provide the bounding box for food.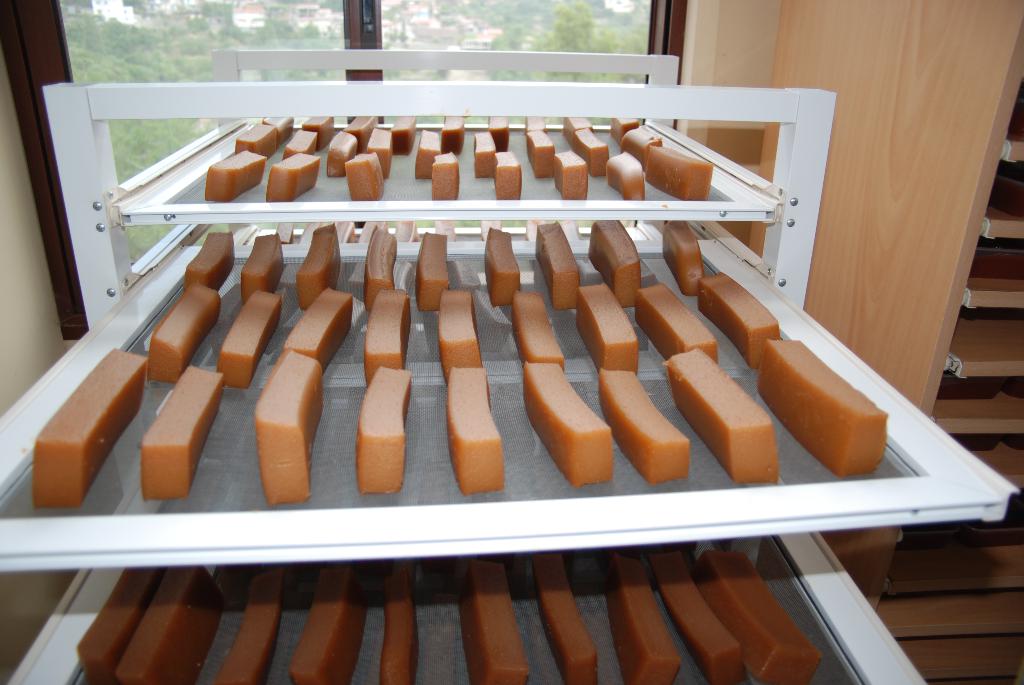
Rect(486, 227, 518, 304).
